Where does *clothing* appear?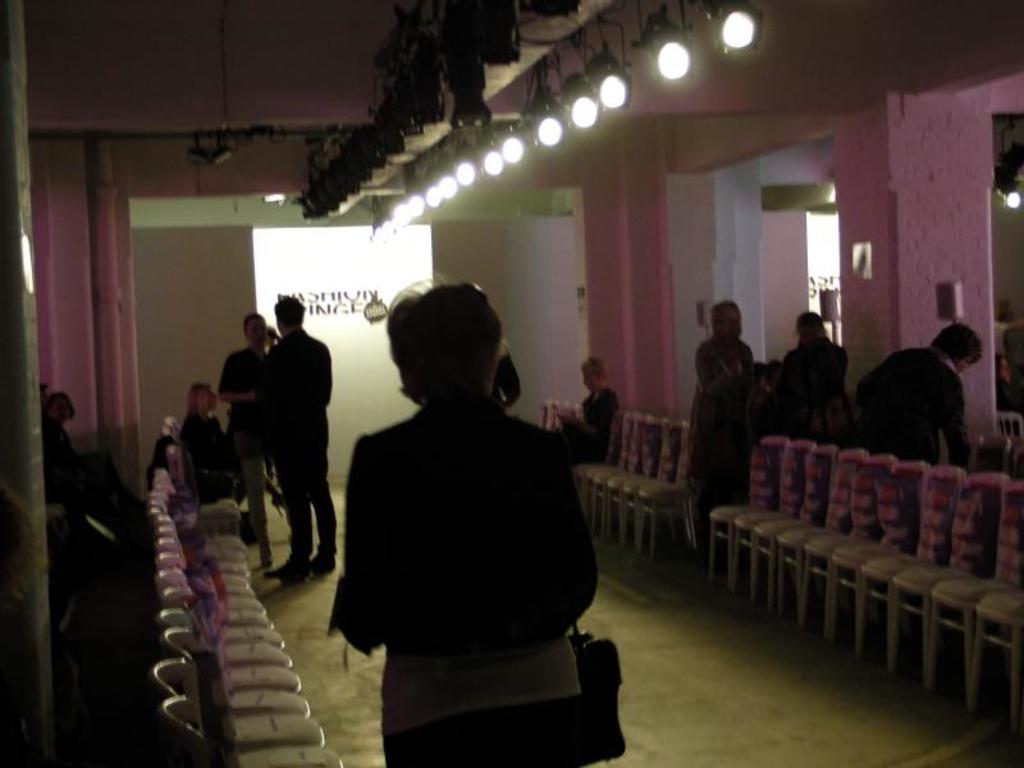
Appears at box(500, 347, 518, 406).
